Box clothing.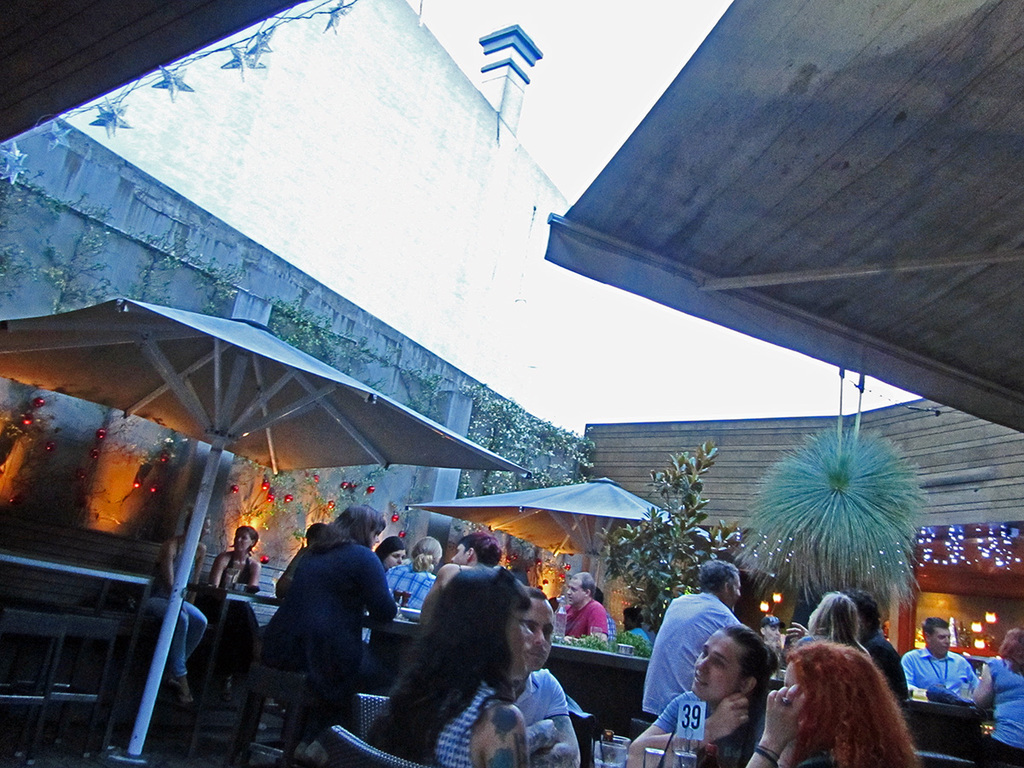
648, 687, 716, 738.
